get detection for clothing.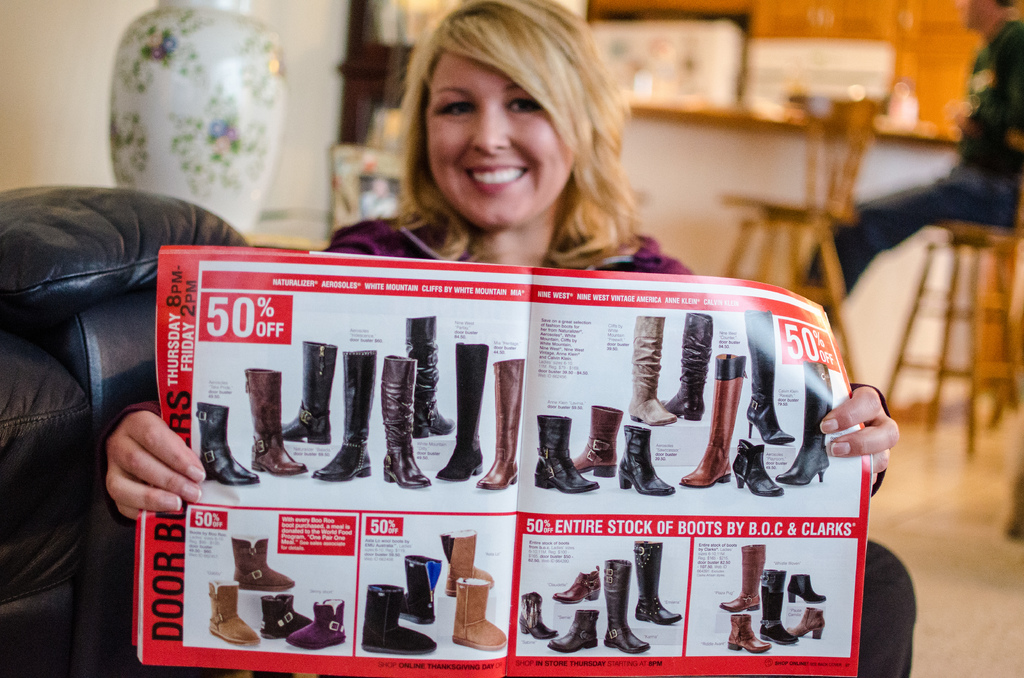
Detection: {"left": 810, "top": 26, "right": 1023, "bottom": 325}.
